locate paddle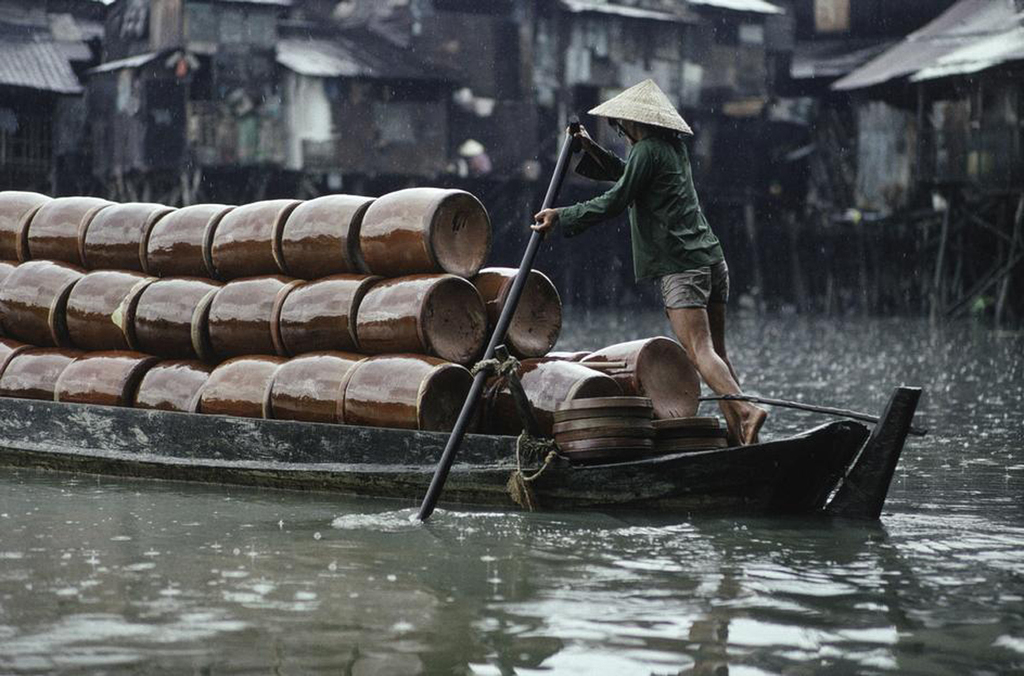
box=[416, 121, 581, 522]
